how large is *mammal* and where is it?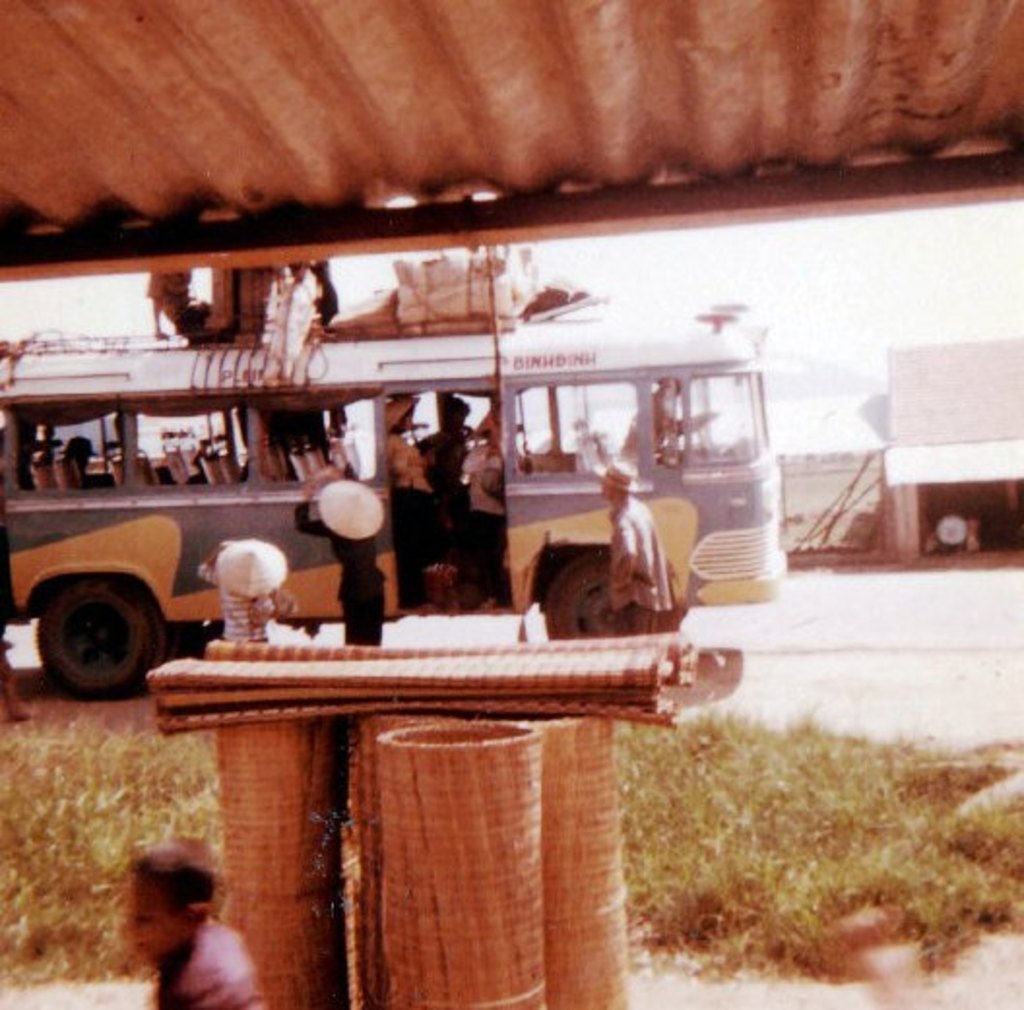
Bounding box: x1=124, y1=834, x2=272, y2=1008.
